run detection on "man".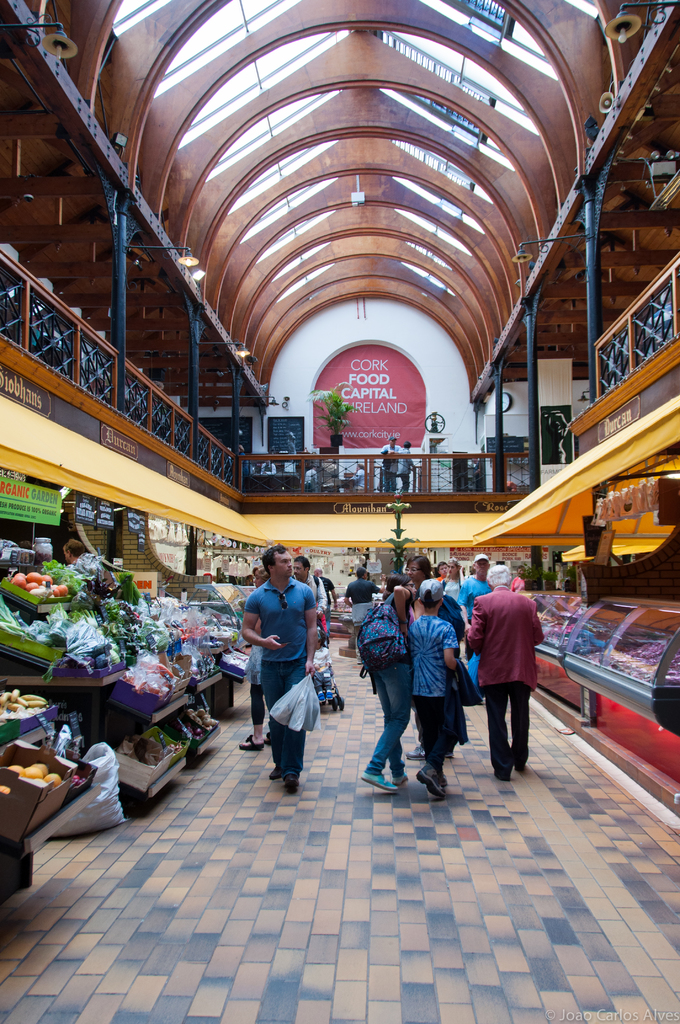
Result: {"x1": 63, "y1": 538, "x2": 88, "y2": 564}.
